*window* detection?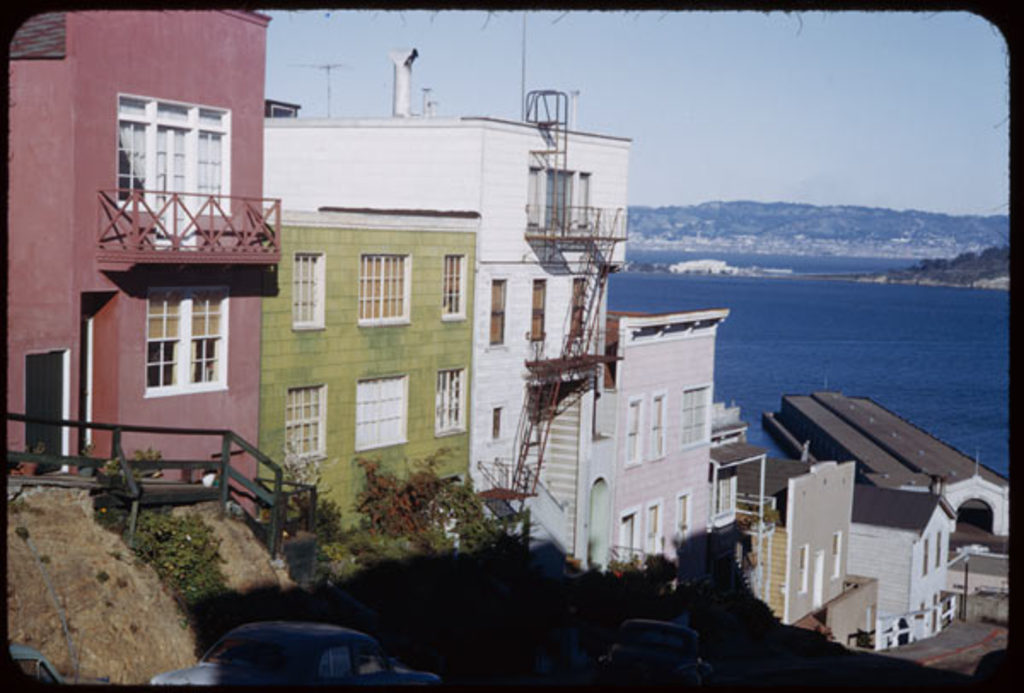
(x1=937, y1=527, x2=949, y2=568)
